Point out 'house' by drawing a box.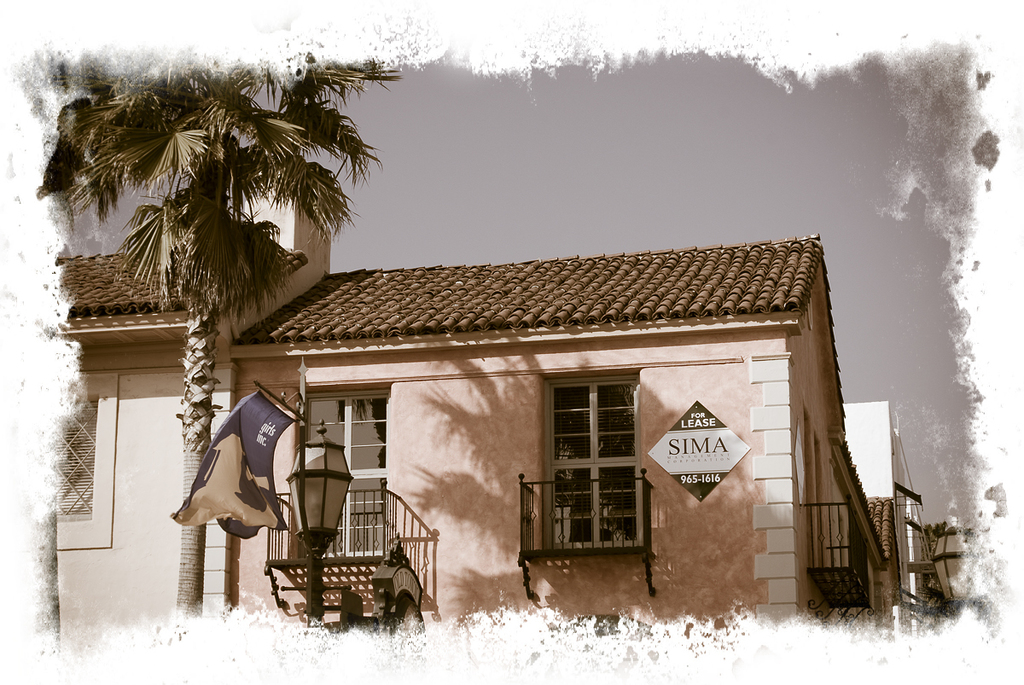
[x1=50, y1=169, x2=863, y2=662].
